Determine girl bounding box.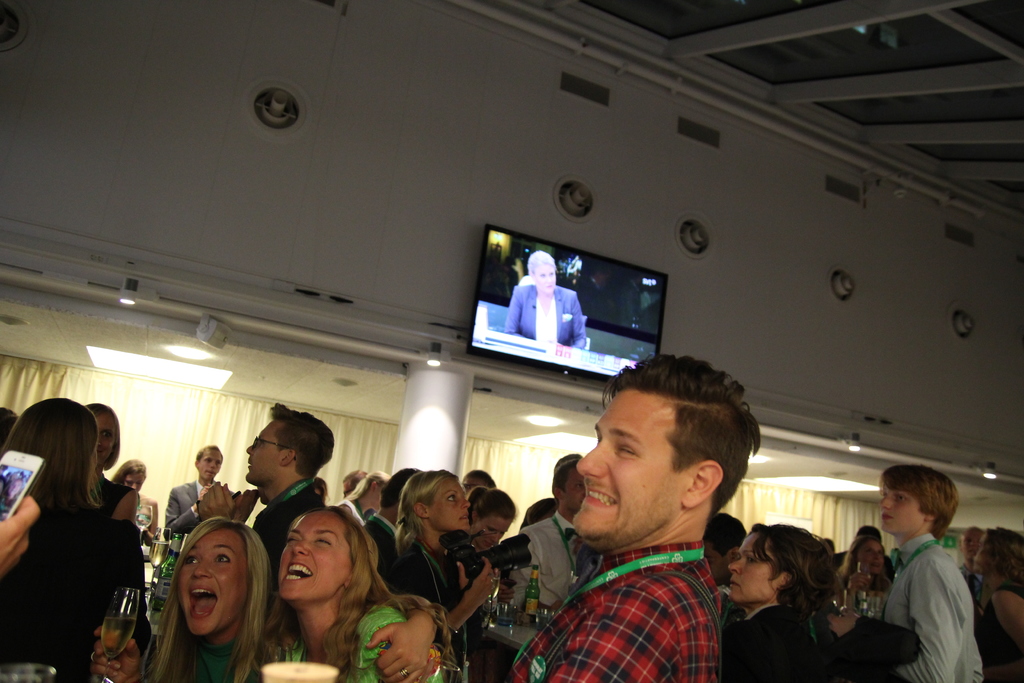
Determined: x1=832 y1=530 x2=900 y2=620.
